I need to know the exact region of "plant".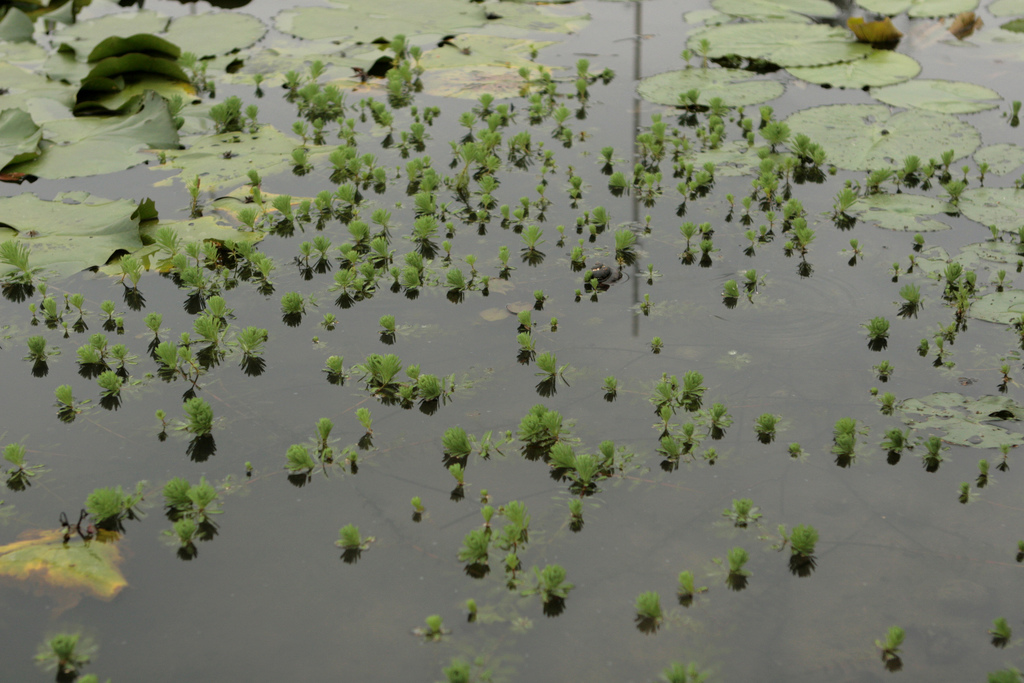
Region: Rect(458, 536, 490, 566).
